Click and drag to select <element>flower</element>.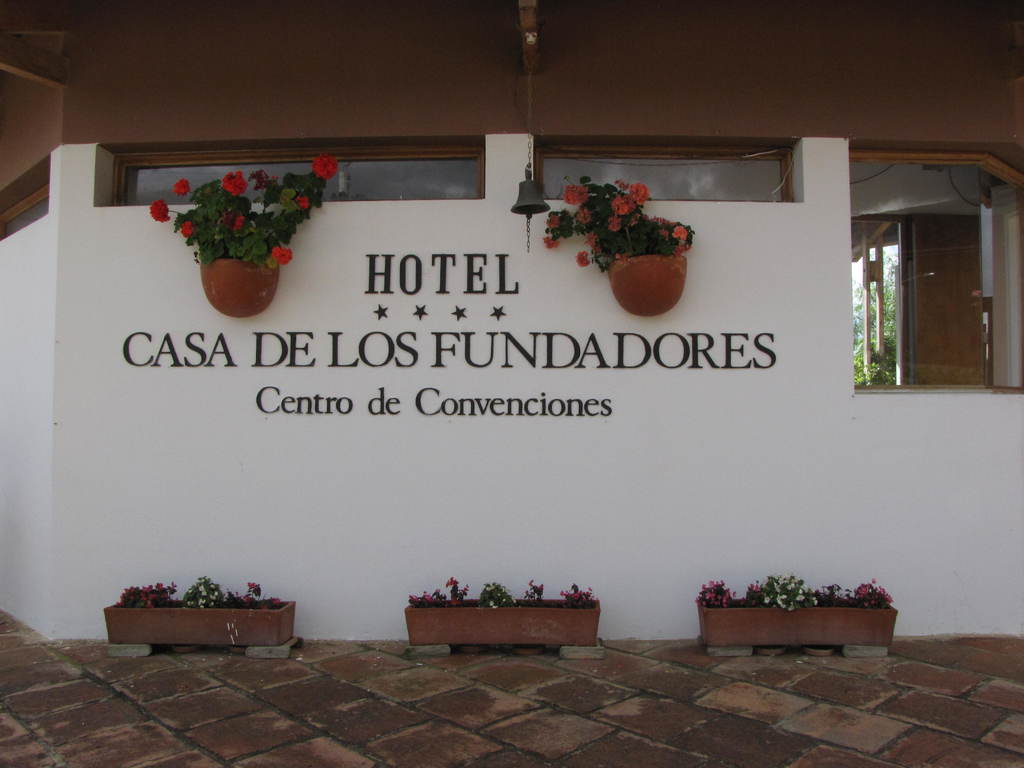
Selection: (268, 243, 295, 262).
